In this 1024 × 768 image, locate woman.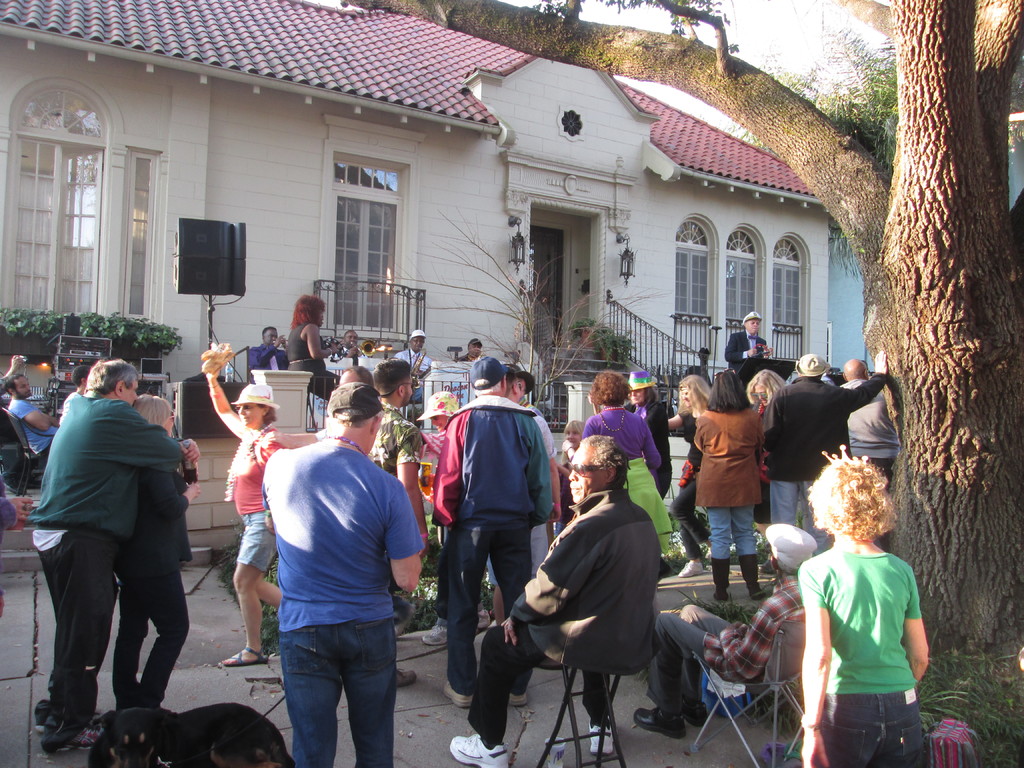
Bounding box: x1=666, y1=378, x2=714, y2=585.
